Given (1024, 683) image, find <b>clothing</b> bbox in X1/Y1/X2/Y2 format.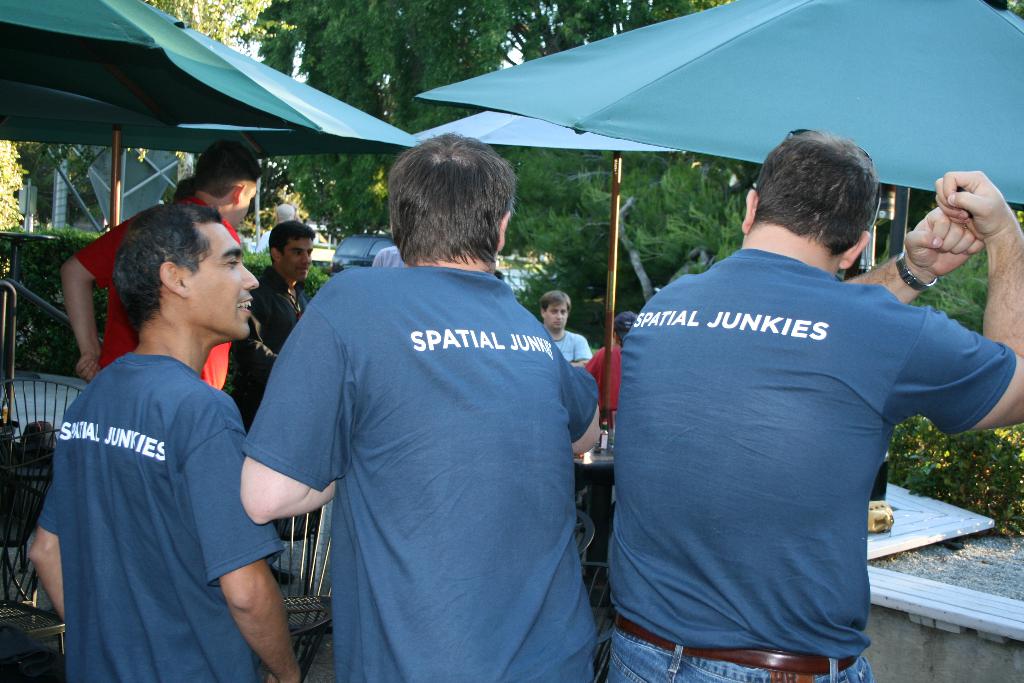
615/244/1015/682.
